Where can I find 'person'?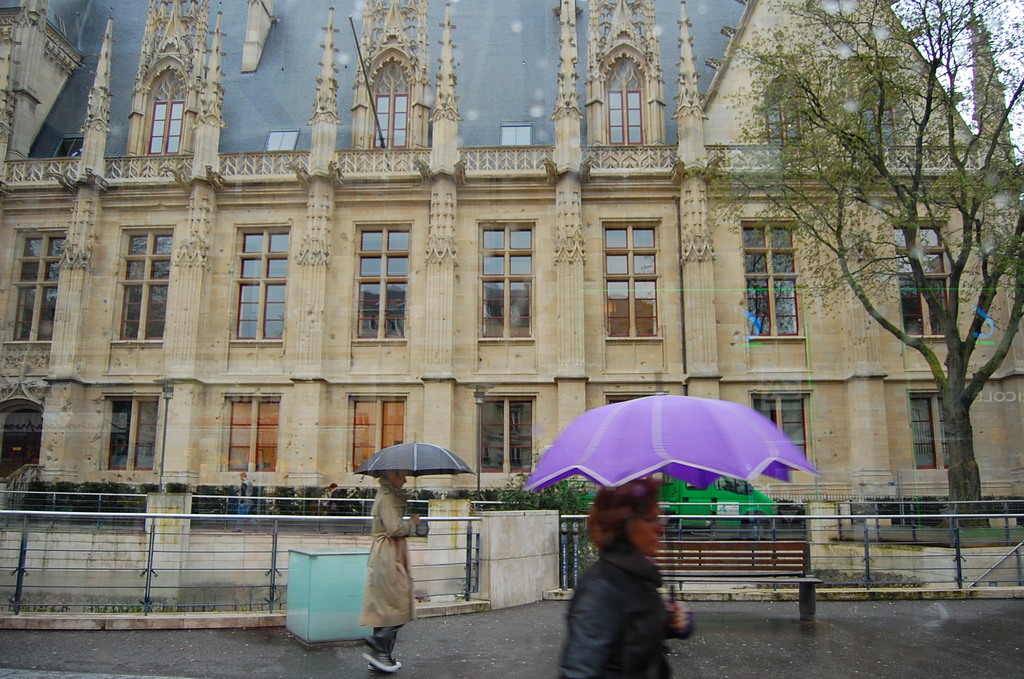
You can find it at locate(360, 468, 422, 673).
